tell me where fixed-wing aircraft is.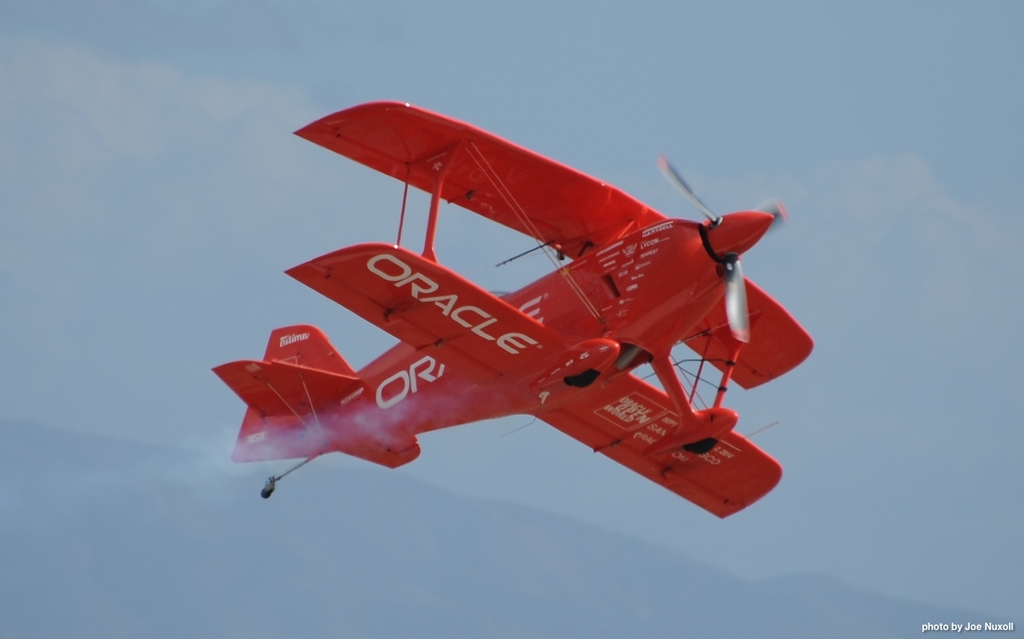
fixed-wing aircraft is at {"x1": 182, "y1": 74, "x2": 825, "y2": 529}.
